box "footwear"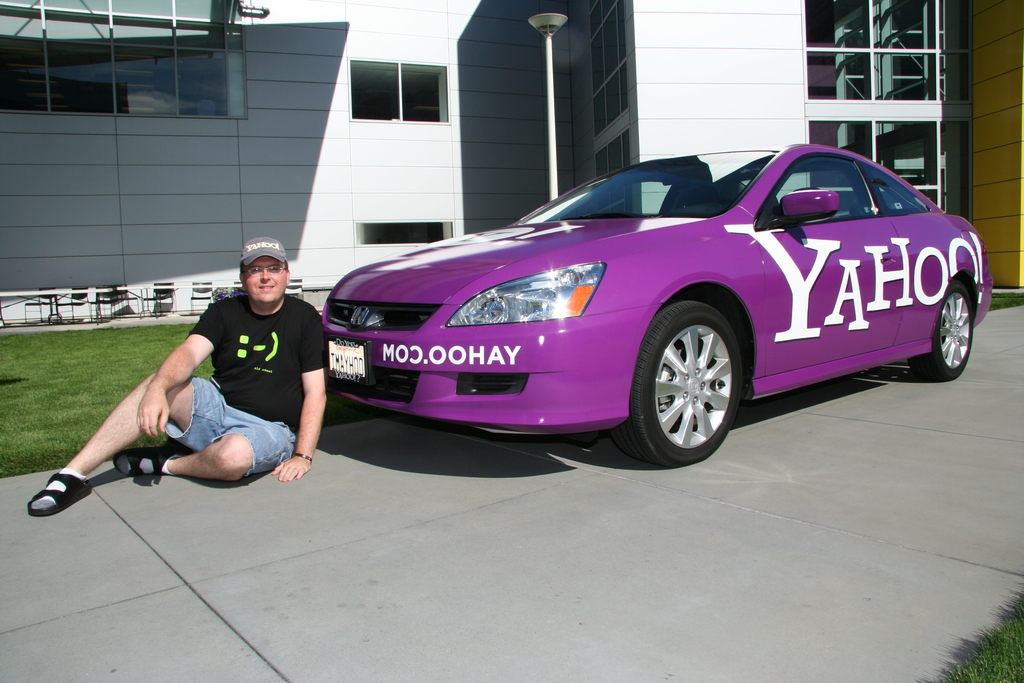
23:462:88:524
